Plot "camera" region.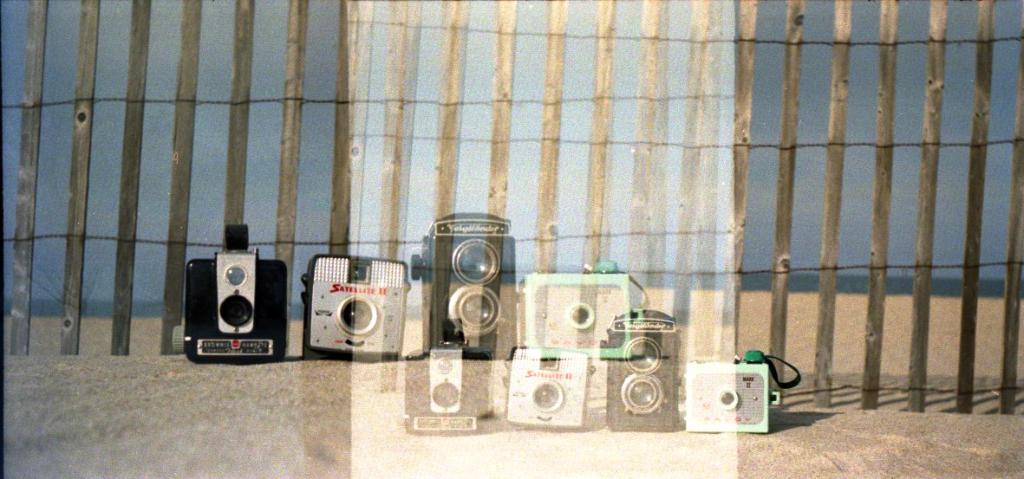
Plotted at bbox(169, 241, 284, 358).
